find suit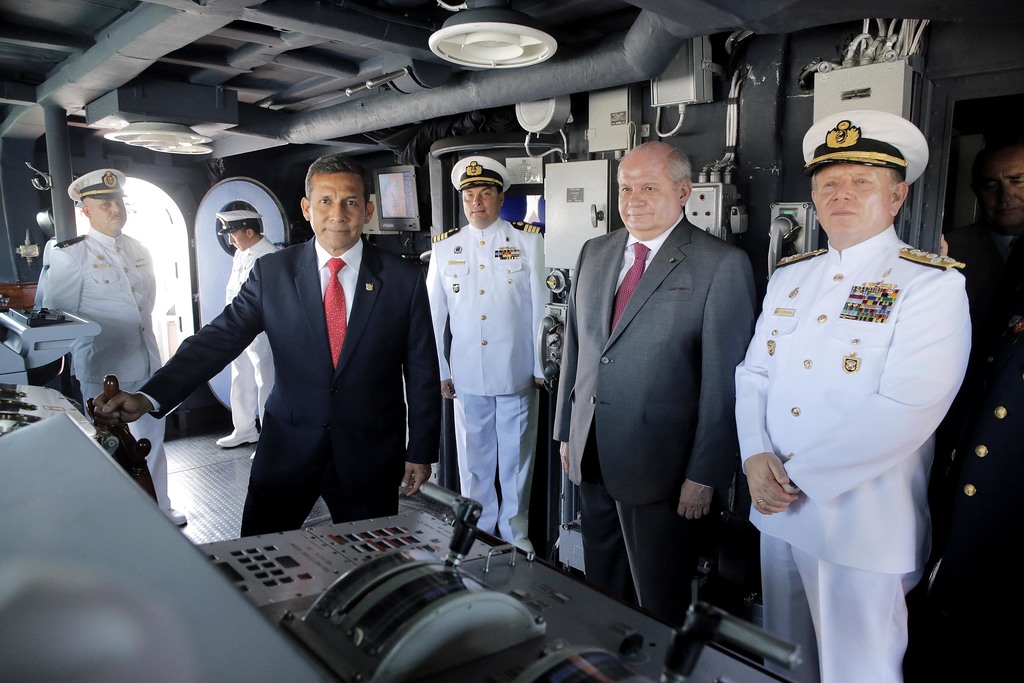
{"left": 563, "top": 136, "right": 761, "bottom": 620}
